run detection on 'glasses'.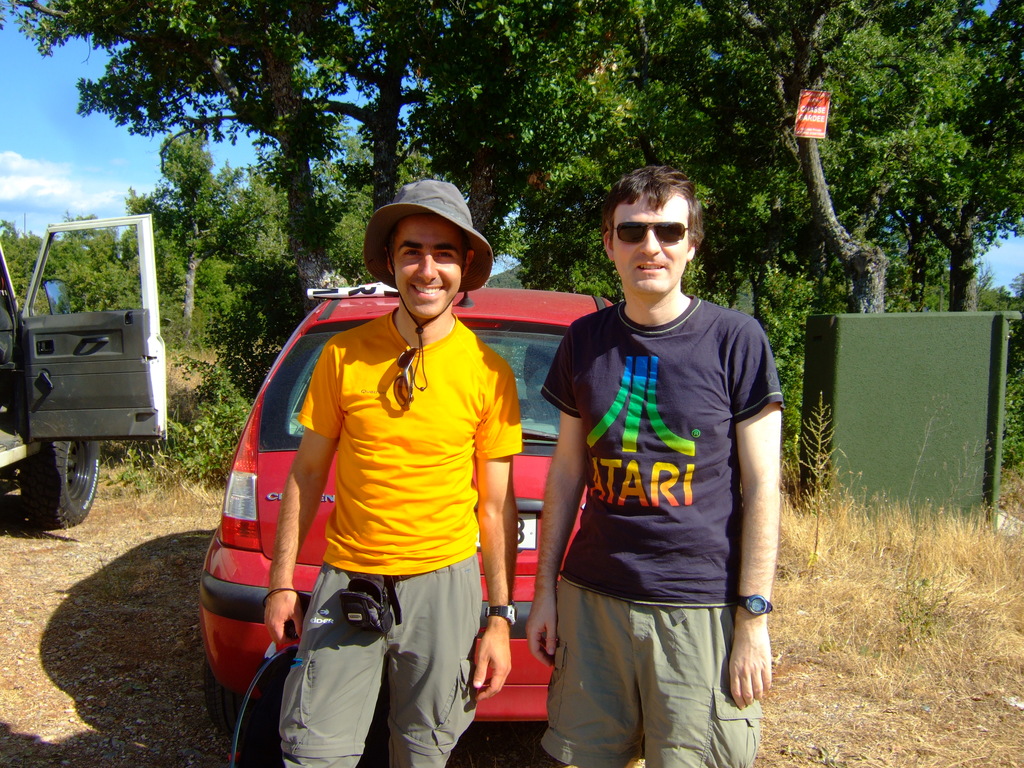
Result: <region>607, 220, 691, 244</region>.
